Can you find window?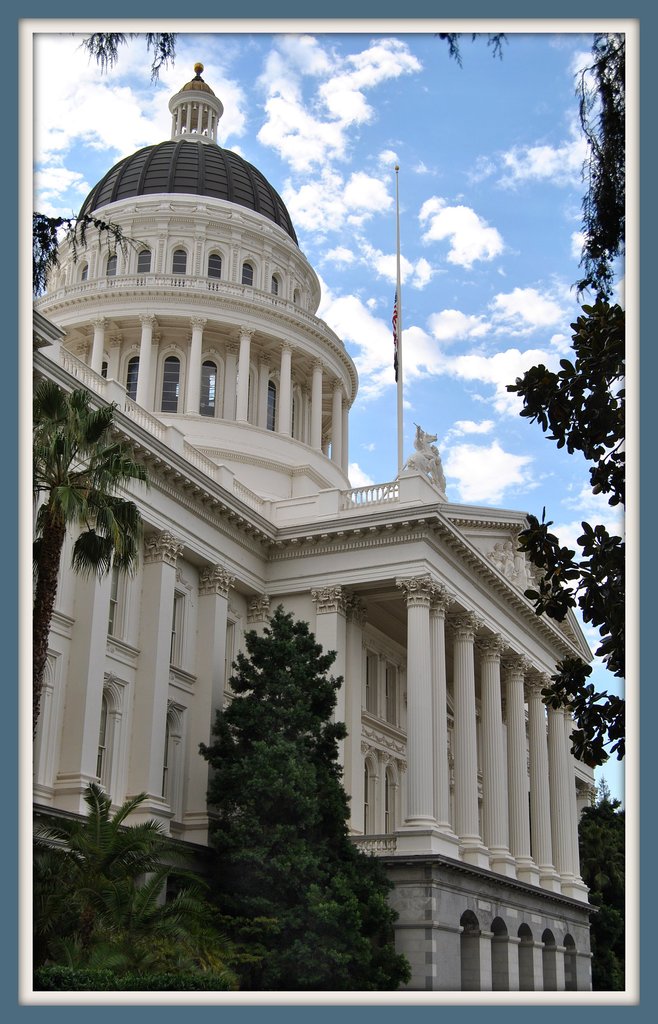
Yes, bounding box: <region>164, 709, 178, 807</region>.
